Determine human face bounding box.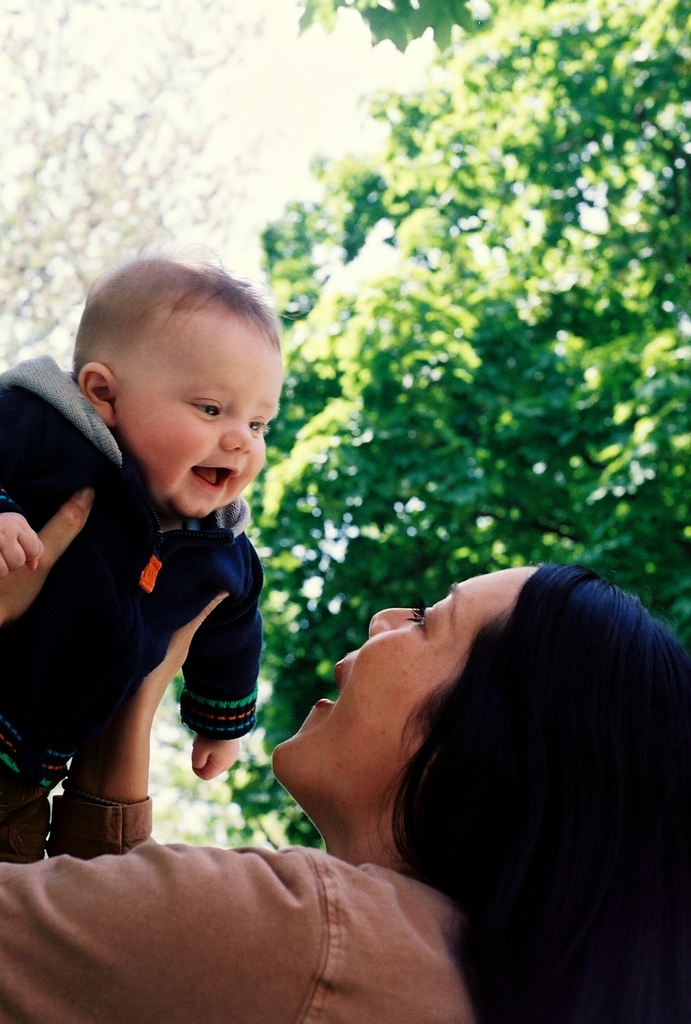
Determined: 108:316:283:524.
